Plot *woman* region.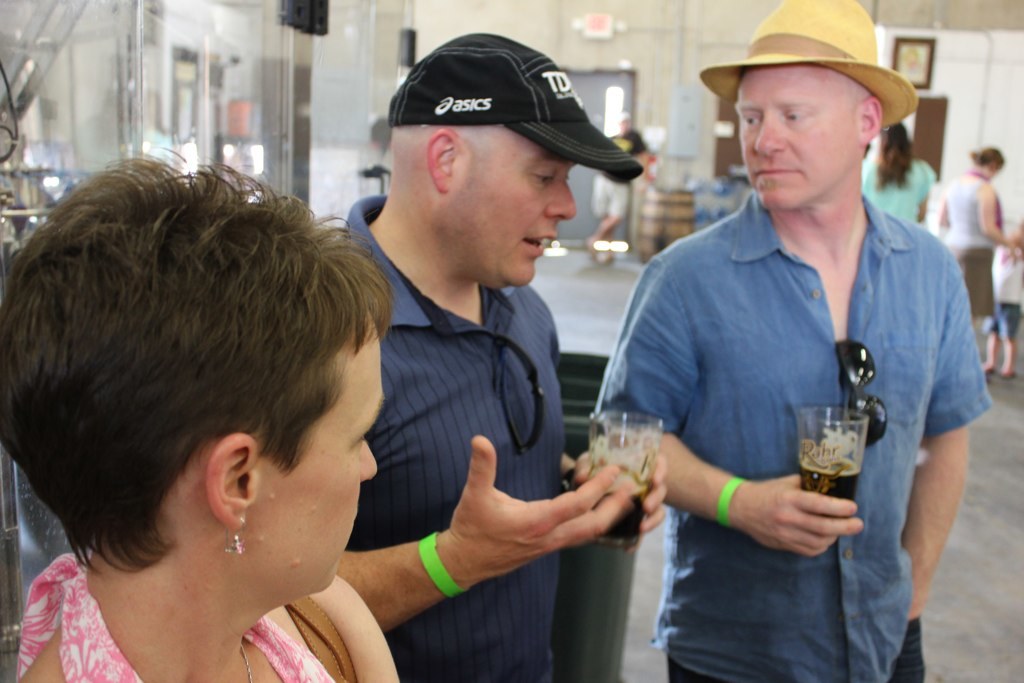
Plotted at pyautogui.locateOnScreen(0, 116, 516, 682).
